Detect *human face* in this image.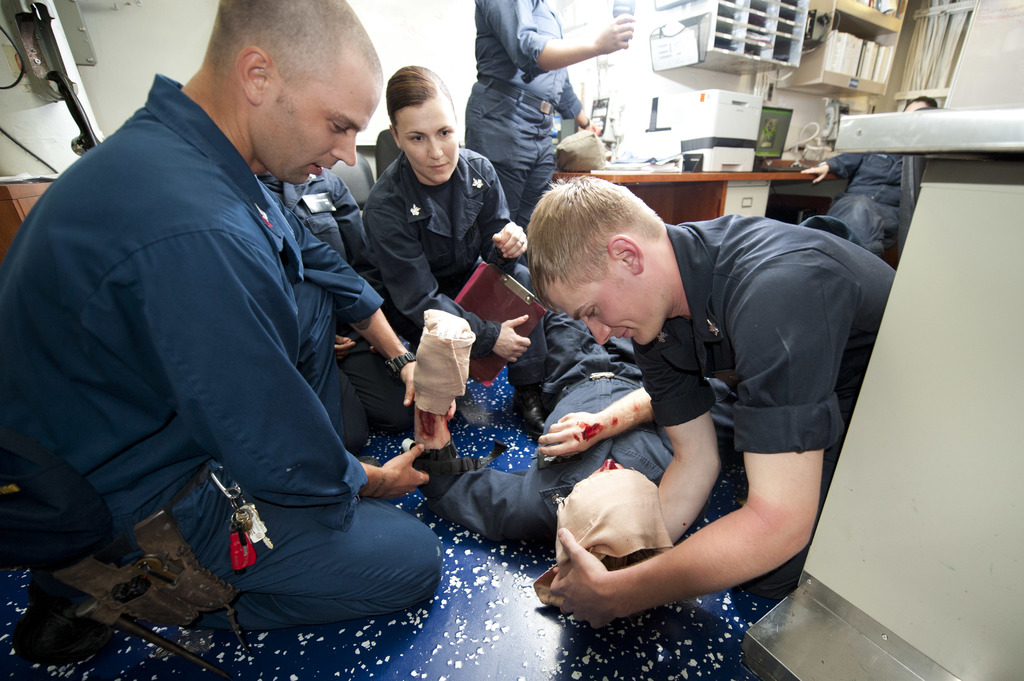
Detection: (544,271,667,343).
